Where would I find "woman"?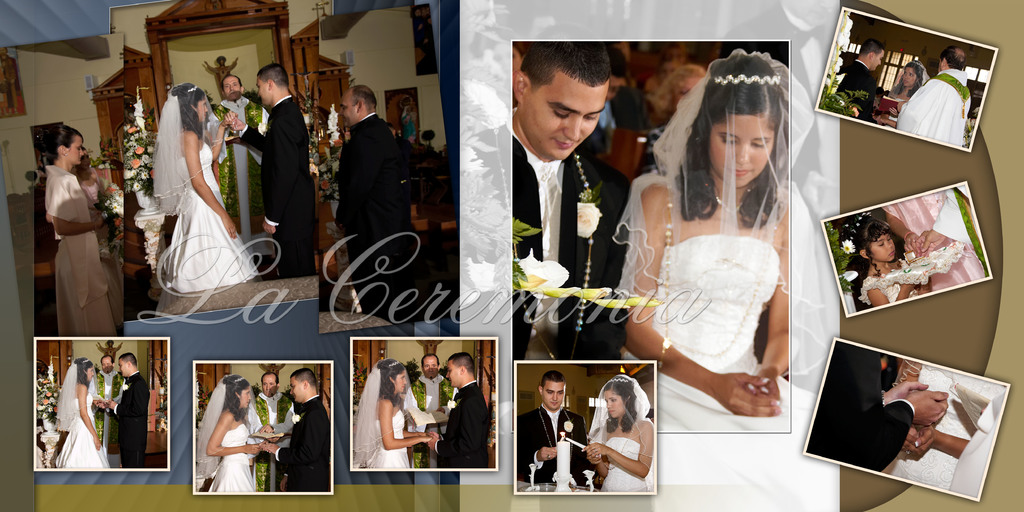
At l=588, t=376, r=657, b=496.
